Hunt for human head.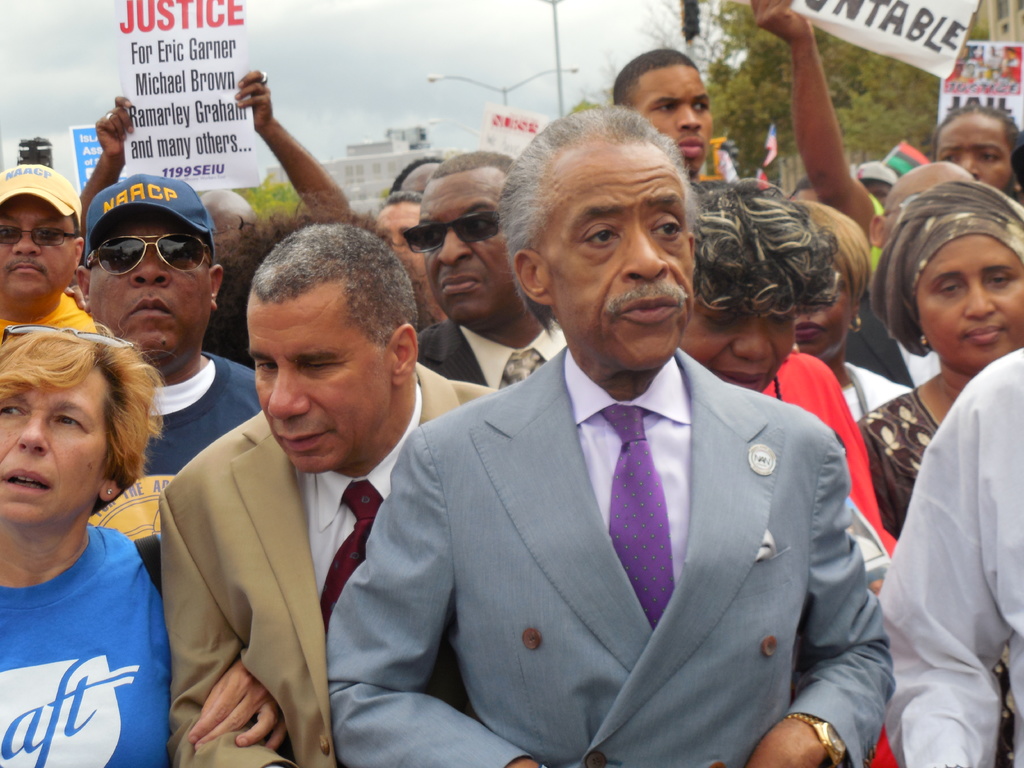
Hunted down at locate(691, 179, 834, 392).
